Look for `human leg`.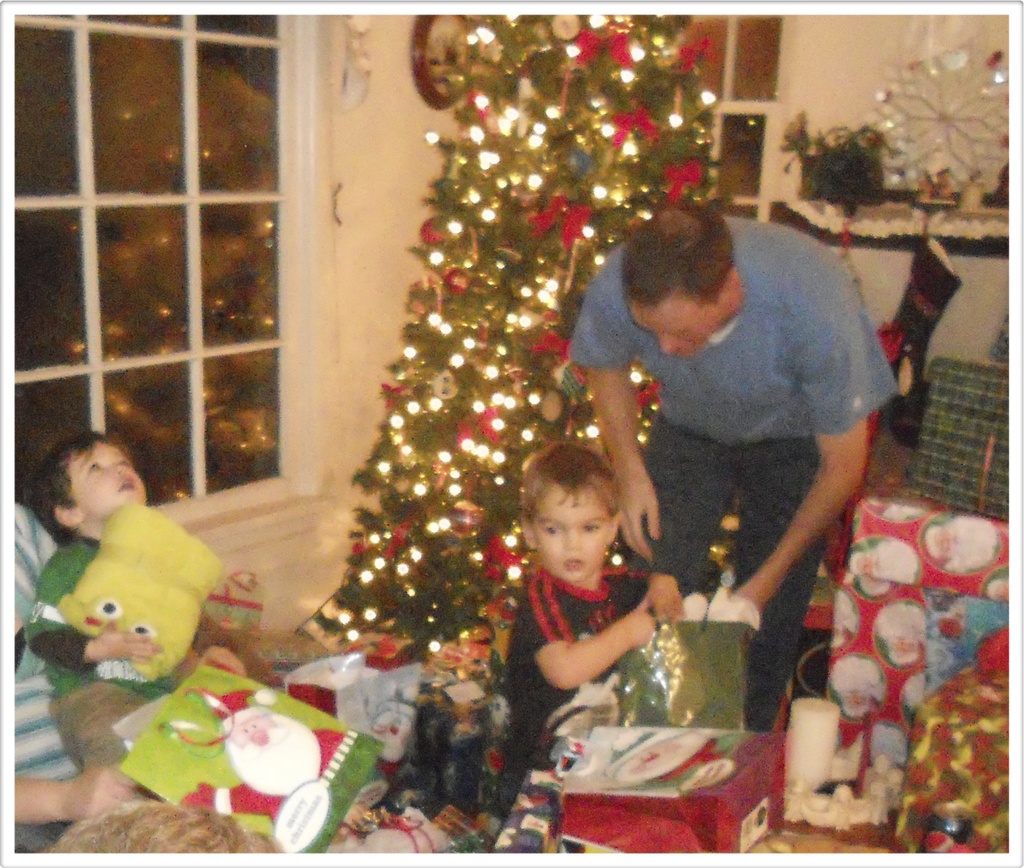
Found: [left=735, top=413, right=822, bottom=728].
